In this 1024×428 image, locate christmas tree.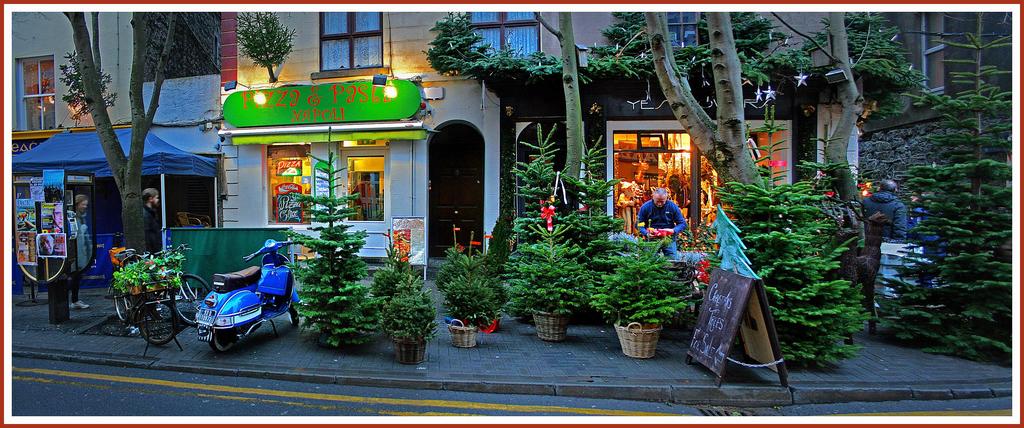
Bounding box: [x1=285, y1=122, x2=388, y2=349].
